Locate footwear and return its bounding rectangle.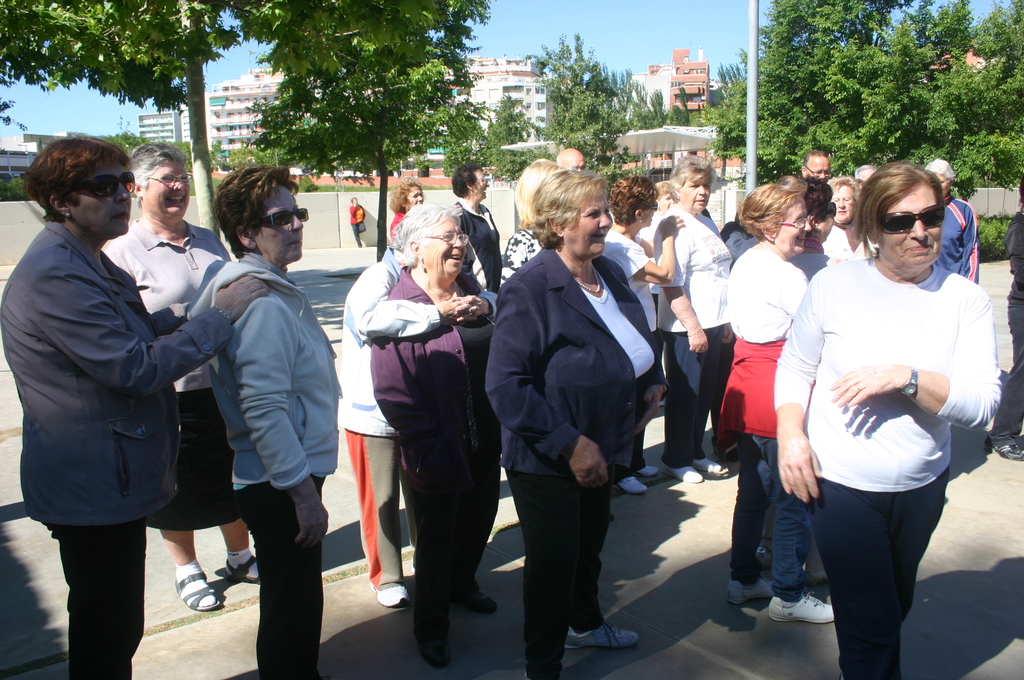
(left=729, top=580, right=778, bottom=599).
